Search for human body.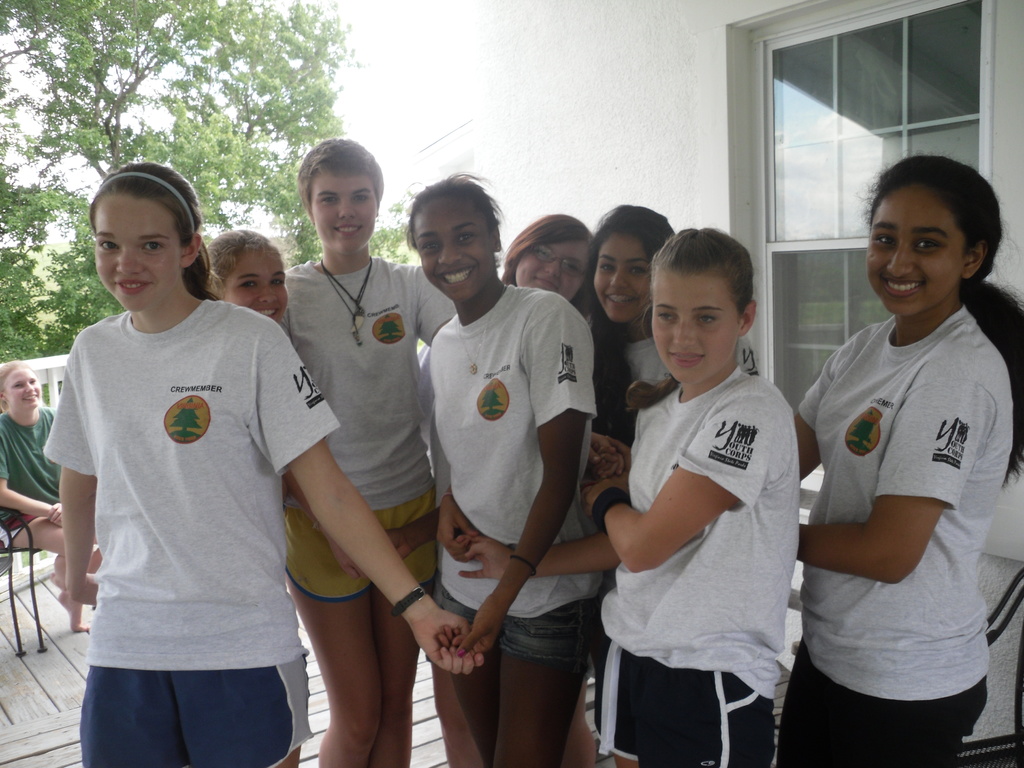
Found at {"left": 500, "top": 212, "right": 599, "bottom": 315}.
